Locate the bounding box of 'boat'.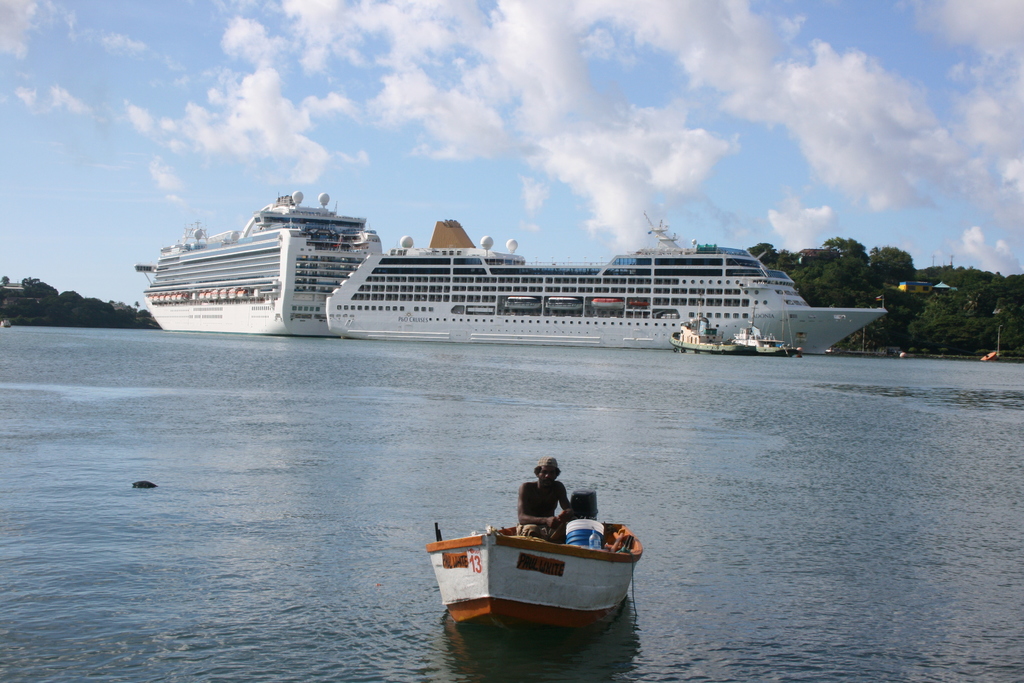
Bounding box: 668, 302, 748, 354.
